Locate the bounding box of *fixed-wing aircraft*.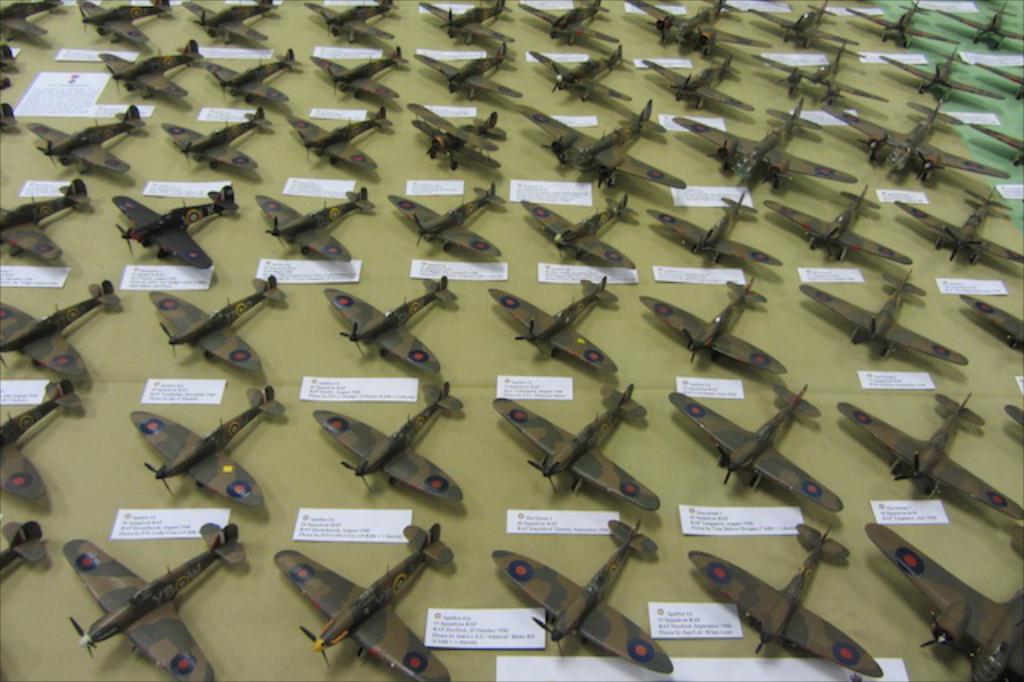
Bounding box: rect(123, 378, 294, 514).
